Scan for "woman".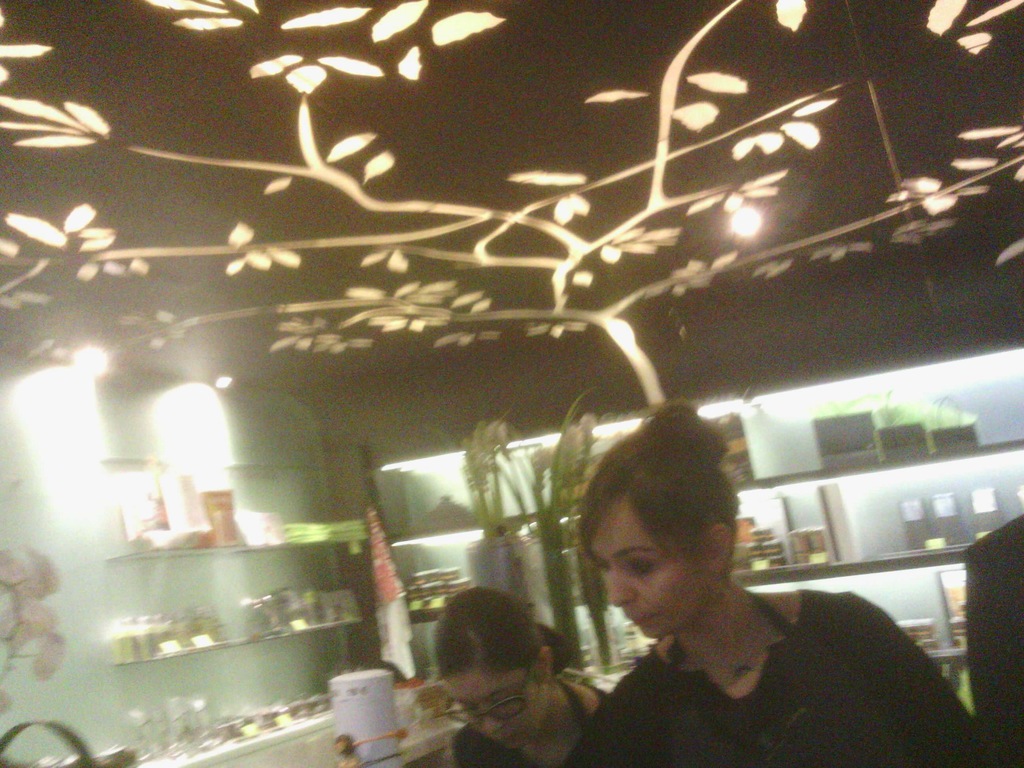
Scan result: BBox(434, 585, 618, 767).
